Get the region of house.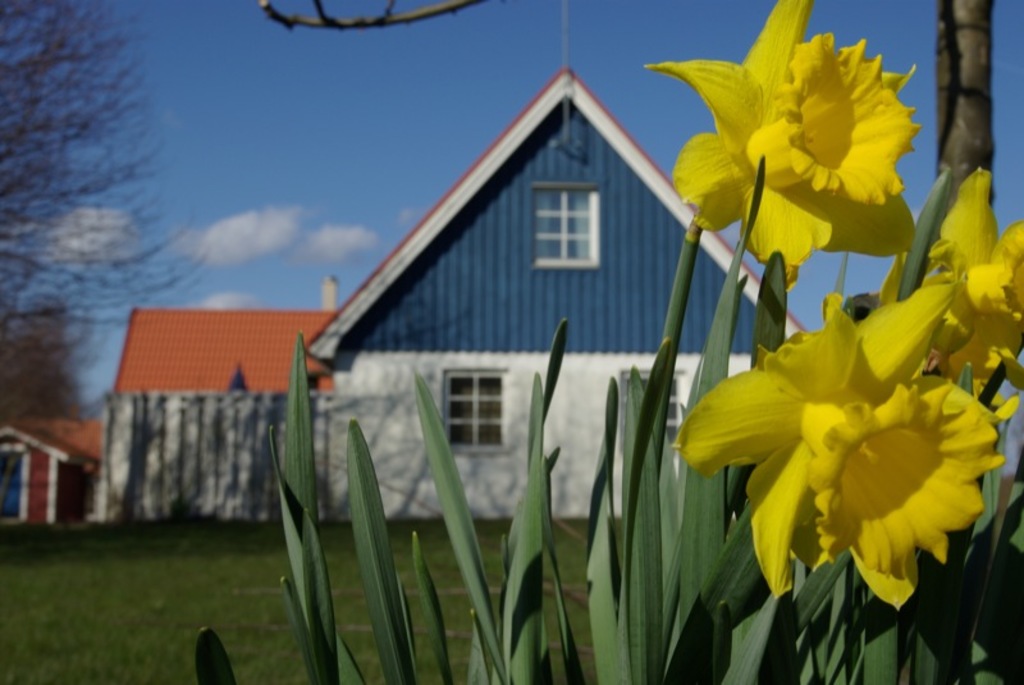
316, 68, 794, 540.
